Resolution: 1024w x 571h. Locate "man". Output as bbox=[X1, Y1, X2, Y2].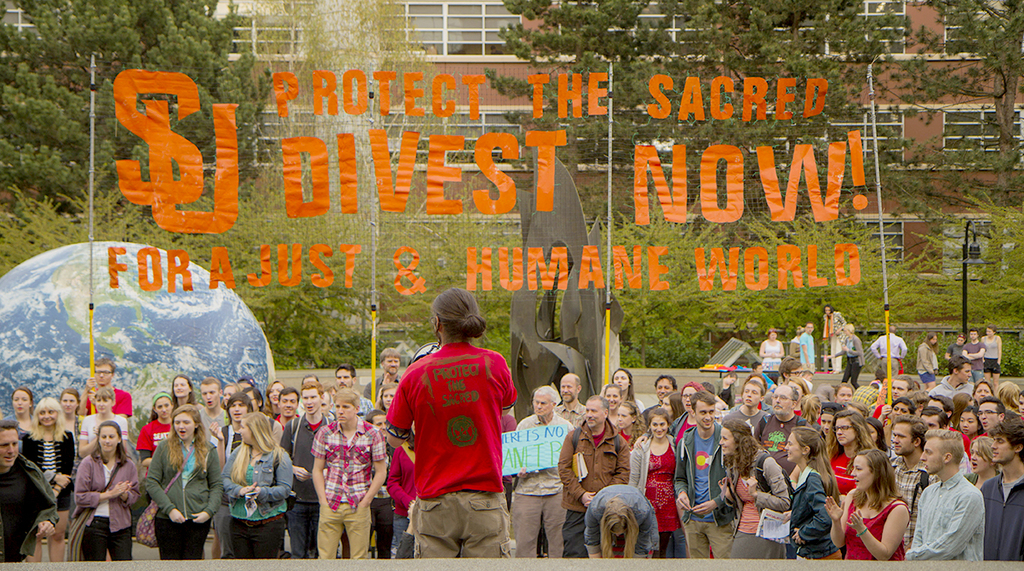
bbox=[369, 380, 409, 491].
